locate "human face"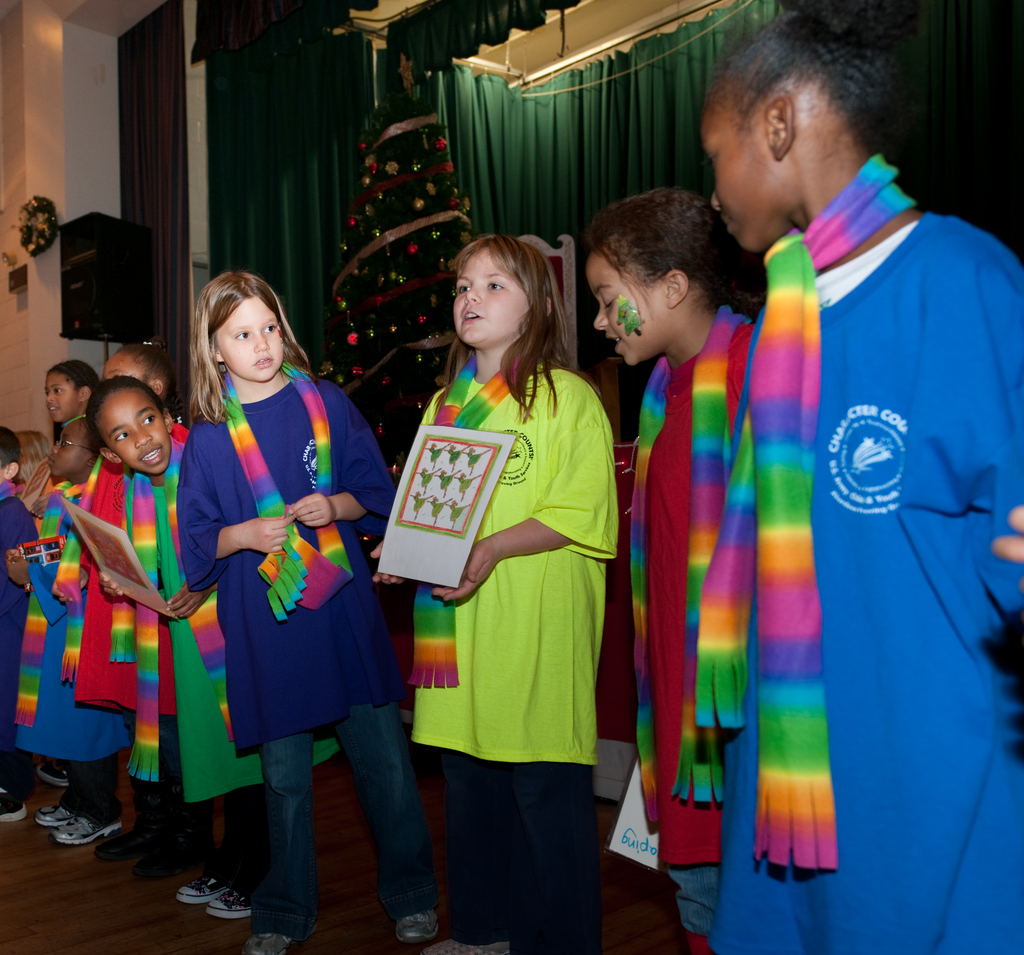
detection(452, 249, 529, 342)
